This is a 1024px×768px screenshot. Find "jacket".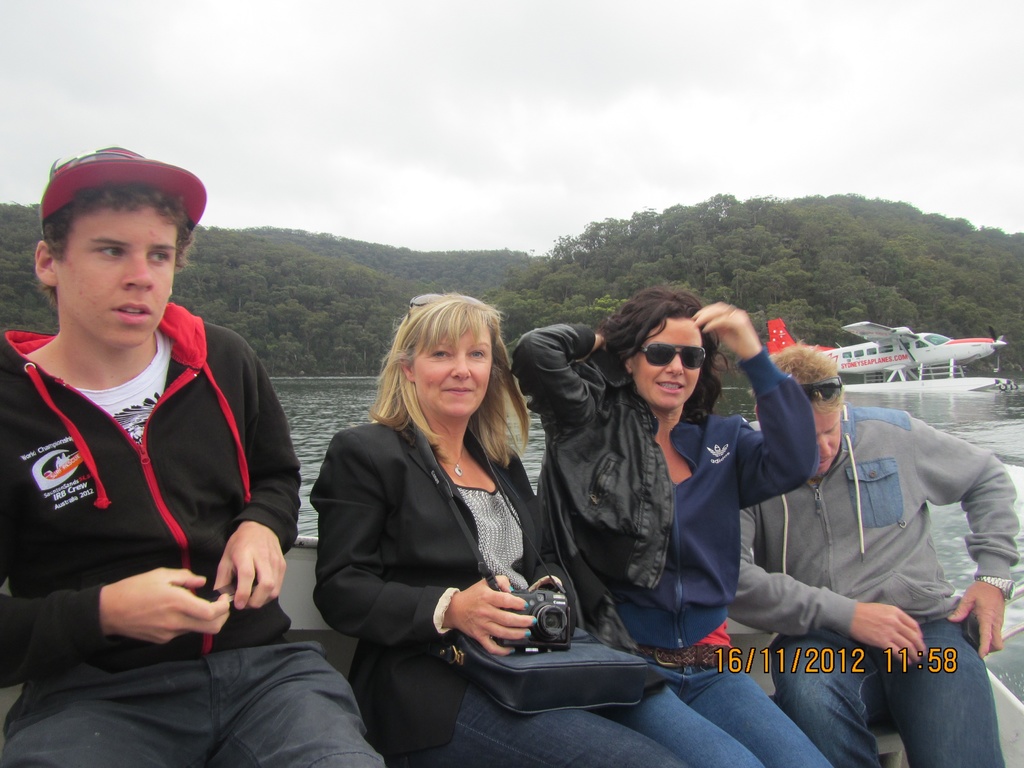
Bounding box: Rect(511, 324, 675, 655).
